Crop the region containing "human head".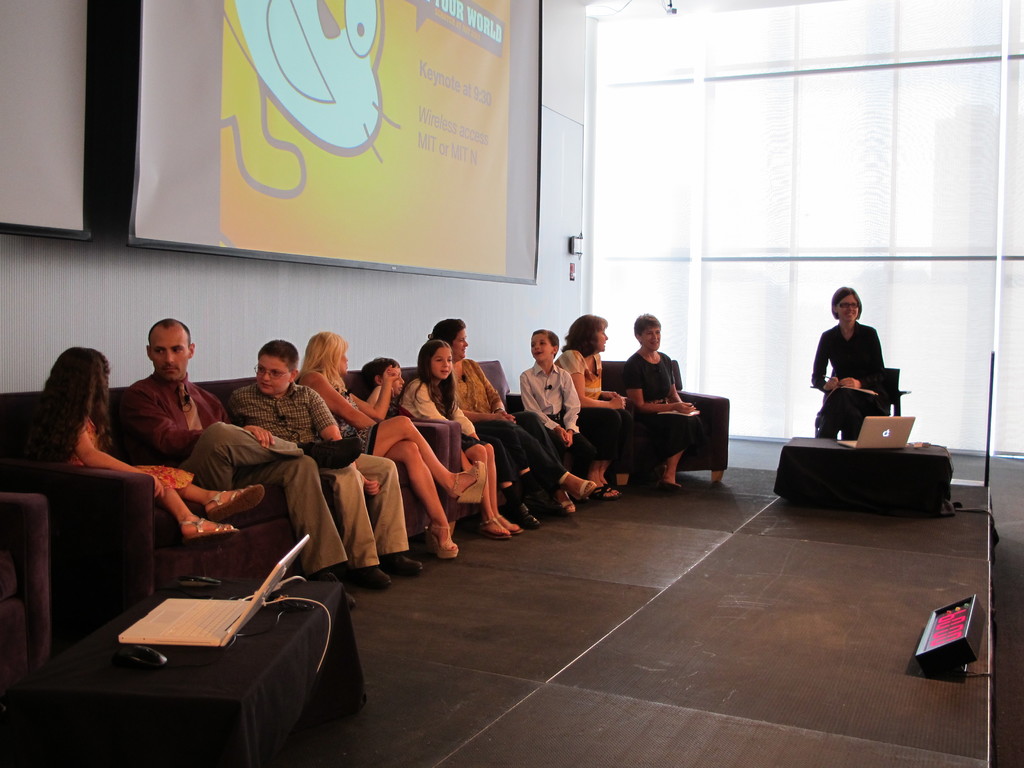
Crop region: l=144, t=316, r=198, b=381.
